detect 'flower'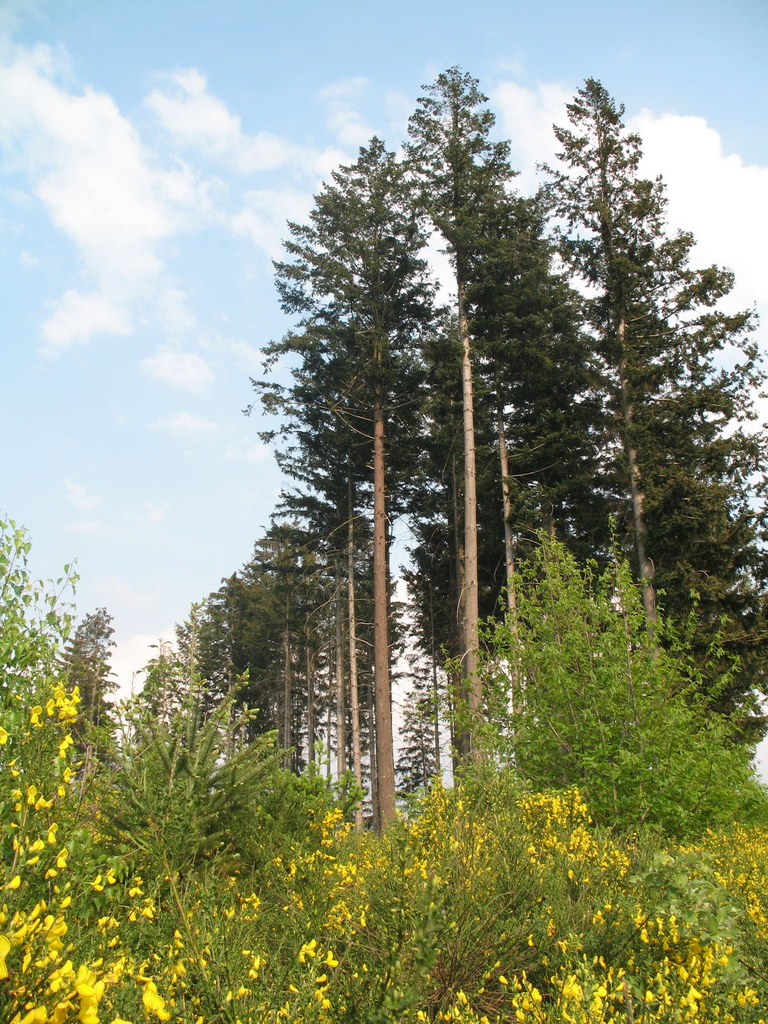
47:692:76:723
